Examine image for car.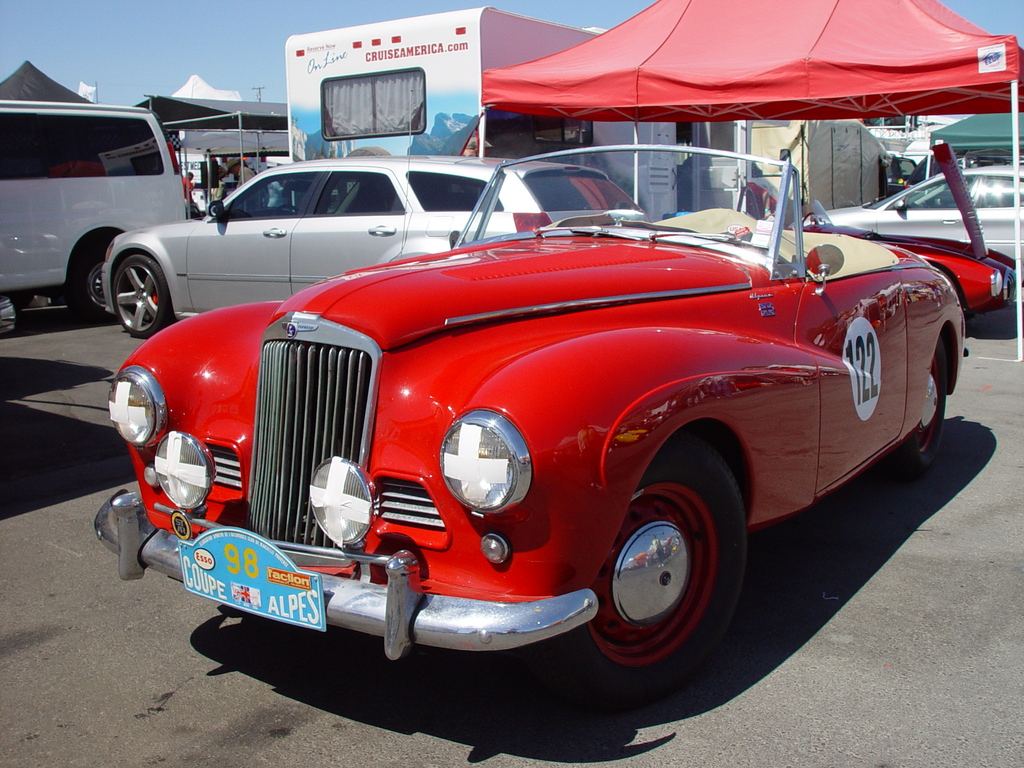
Examination result: (752,186,1022,326).
